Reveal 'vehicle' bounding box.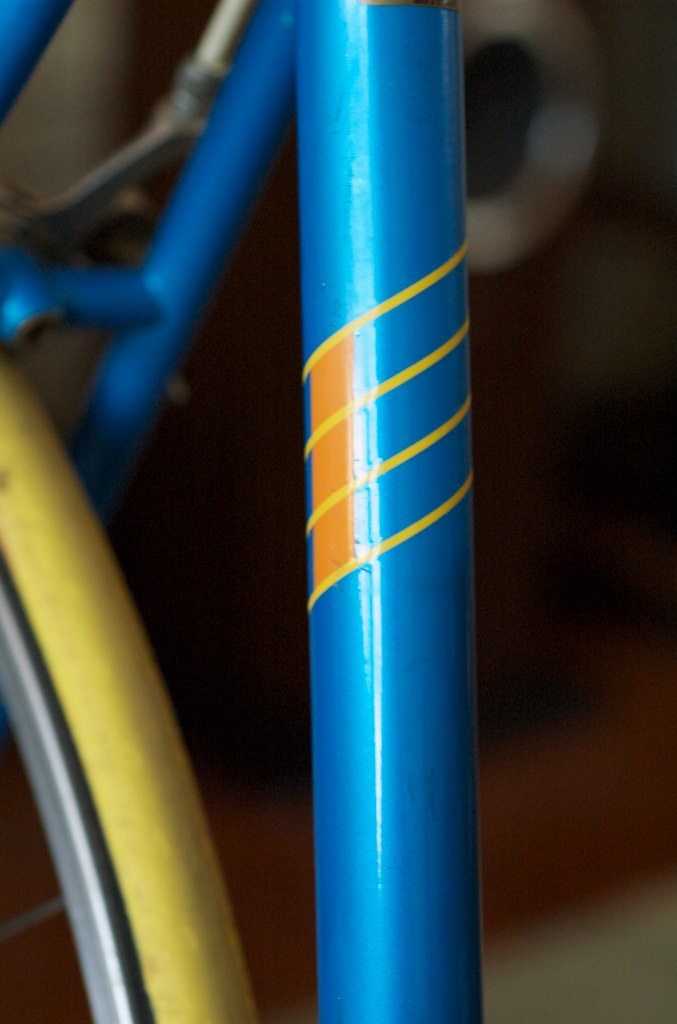
Revealed: select_region(0, 0, 485, 1023).
